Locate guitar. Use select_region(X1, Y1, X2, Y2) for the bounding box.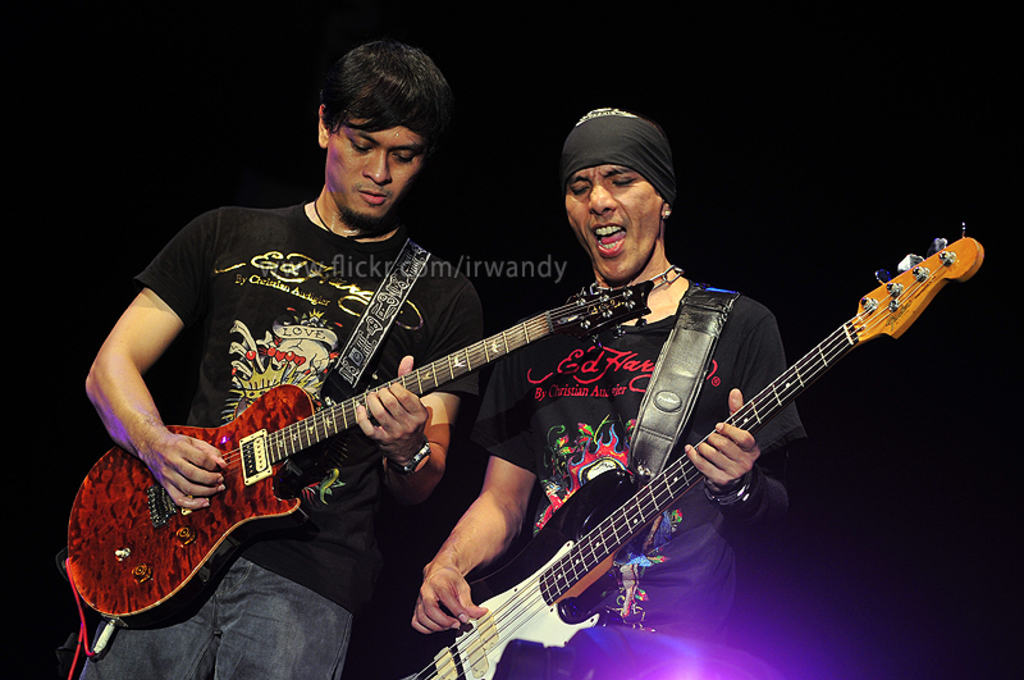
select_region(78, 251, 682, 631).
